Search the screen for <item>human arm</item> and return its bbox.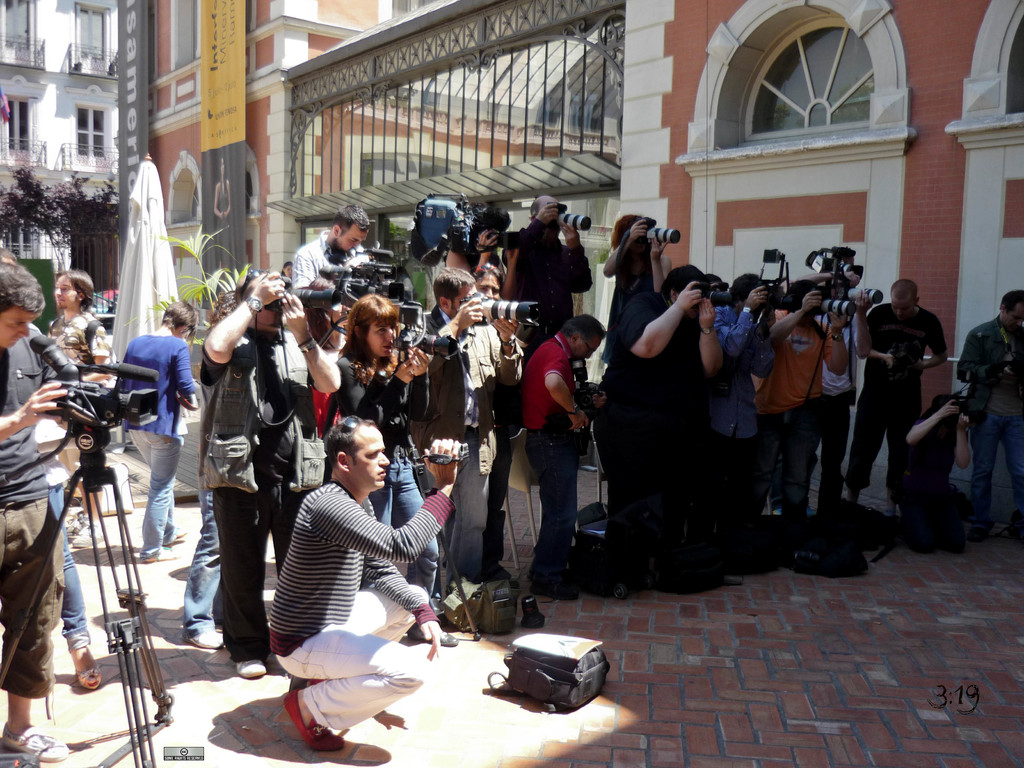
Found: box=[694, 296, 733, 373].
